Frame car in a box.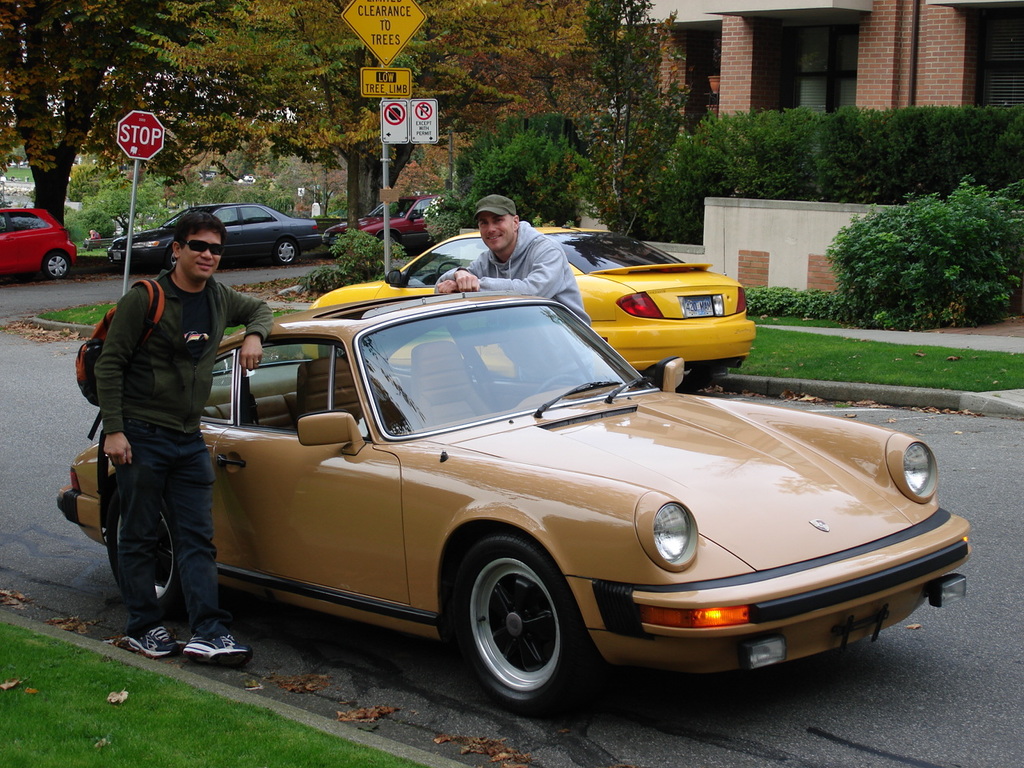
(x1=299, y1=208, x2=757, y2=400).
